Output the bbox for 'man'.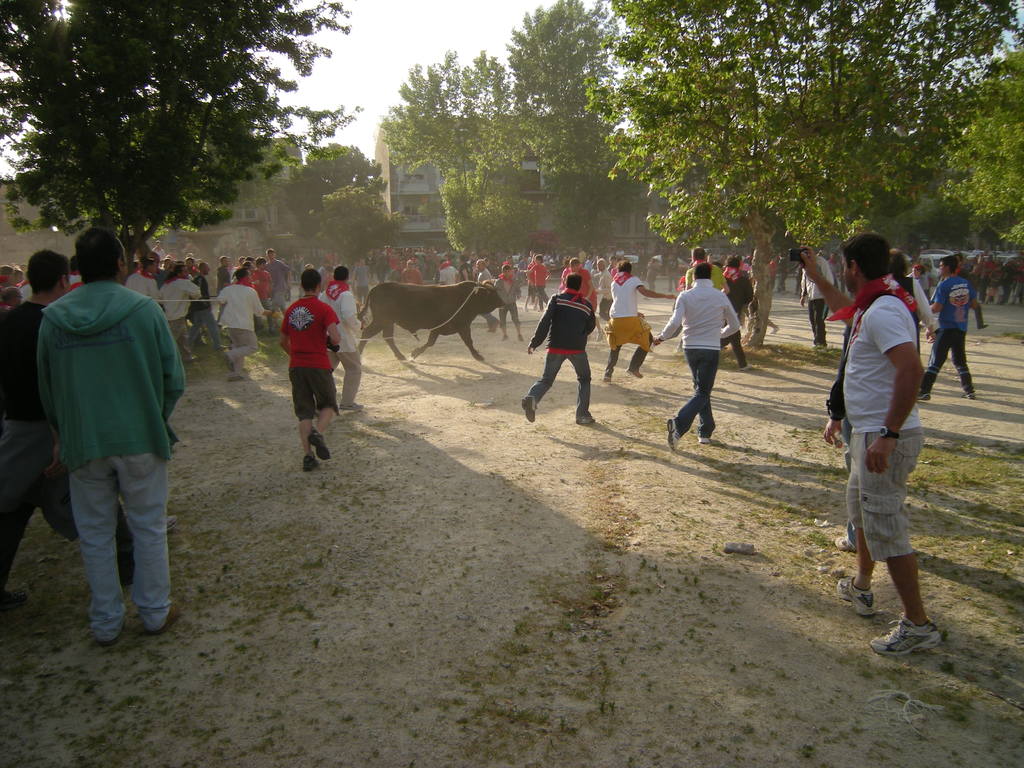
[x1=525, y1=269, x2=603, y2=426].
